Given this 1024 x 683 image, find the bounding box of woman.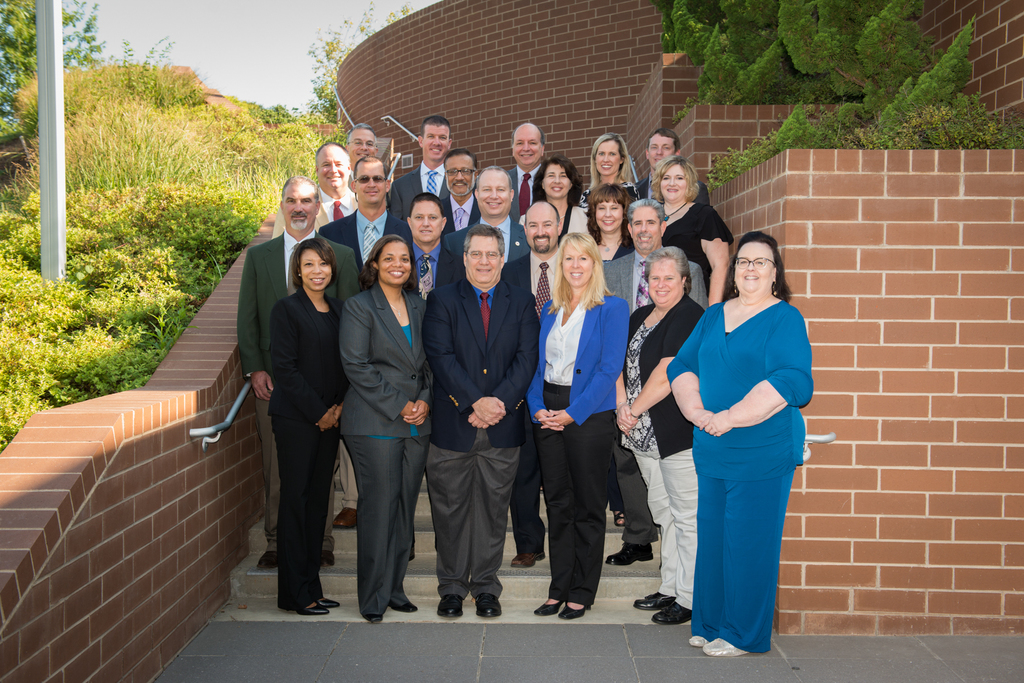
select_region(578, 134, 641, 210).
